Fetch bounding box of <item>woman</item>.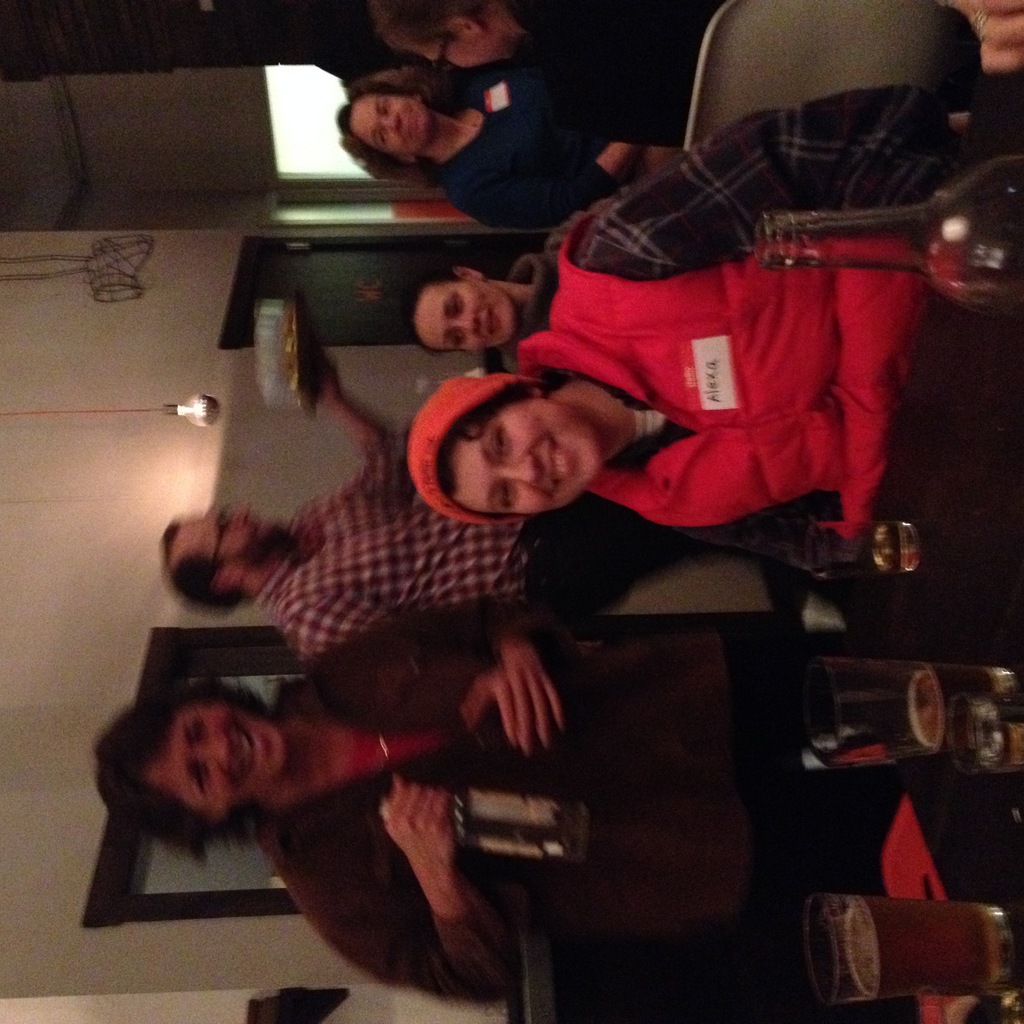
Bbox: pyautogui.locateOnScreen(335, 51, 678, 247).
